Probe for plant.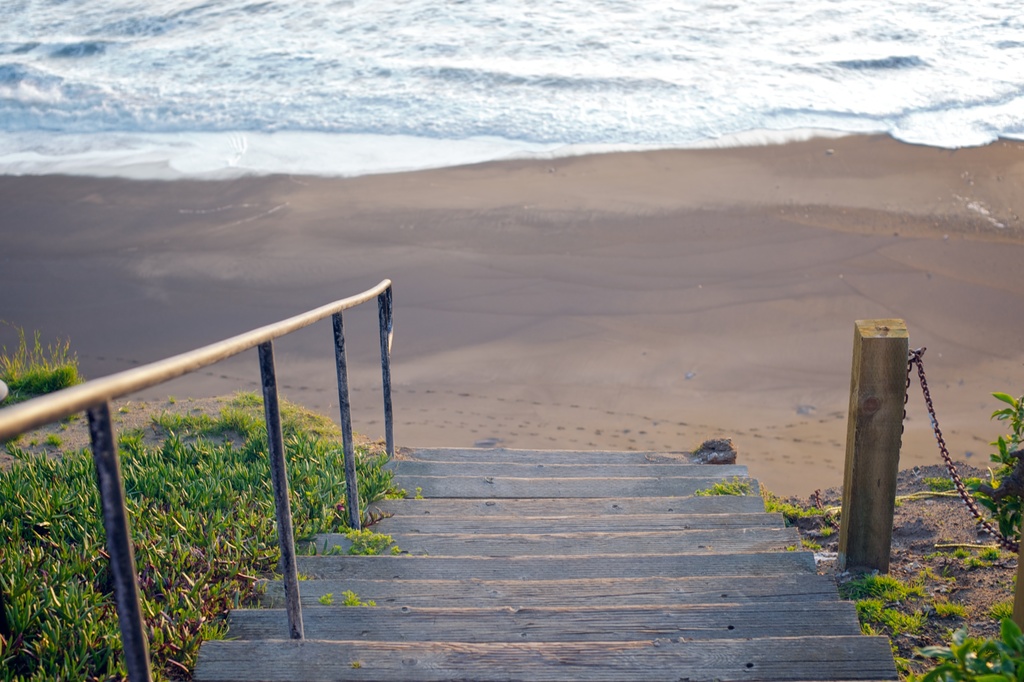
Probe result: <region>321, 594, 335, 605</region>.
